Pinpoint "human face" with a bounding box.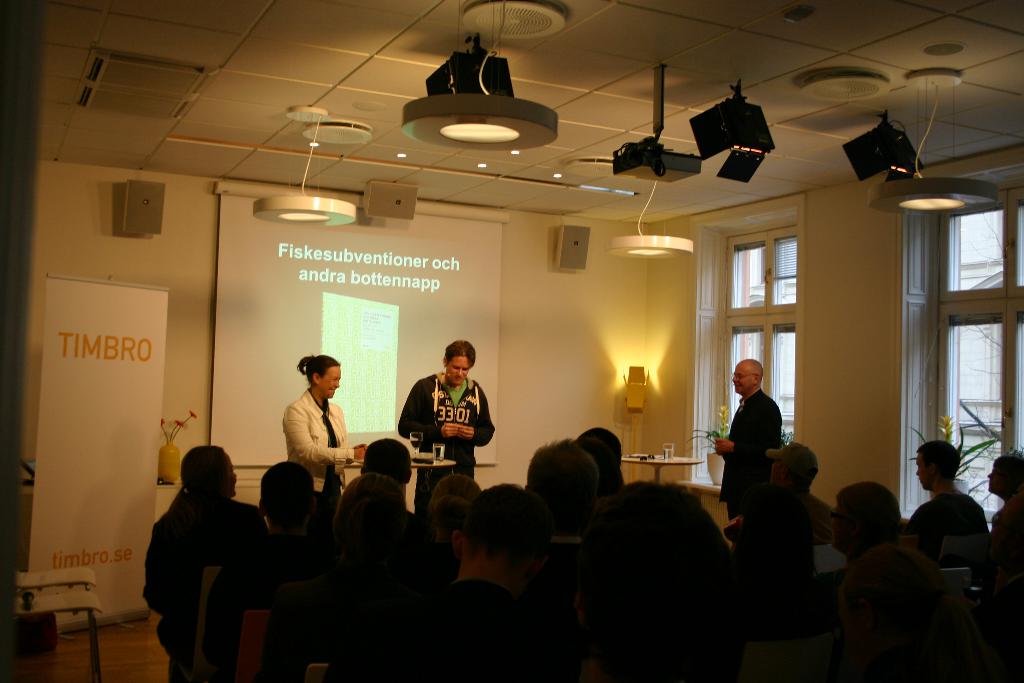
(left=228, top=452, right=237, bottom=497).
